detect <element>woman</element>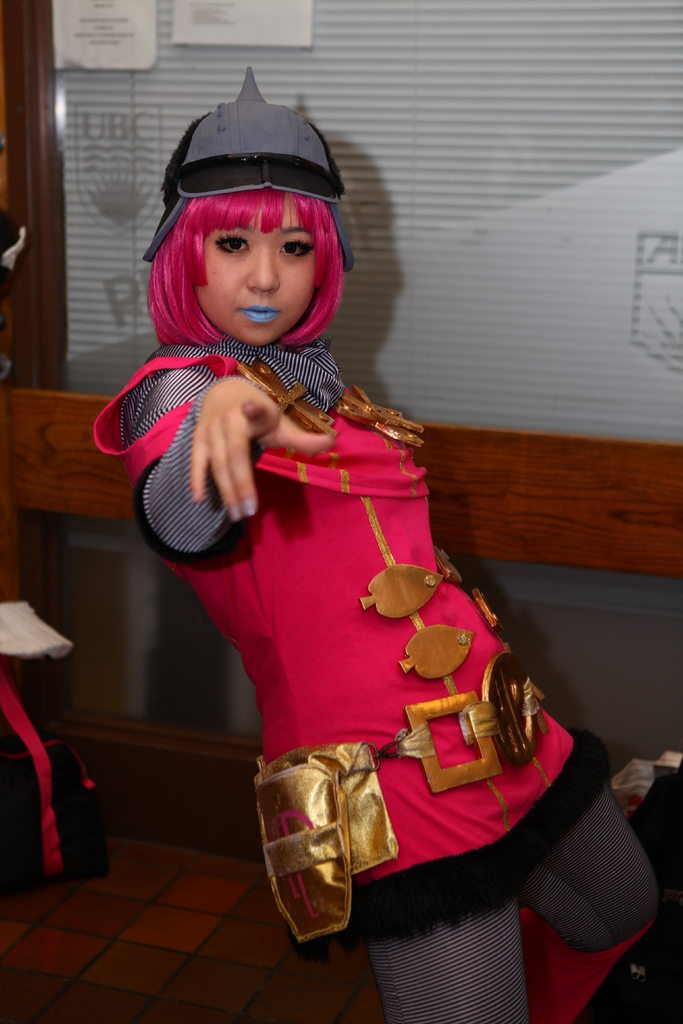
bbox(94, 62, 662, 1023)
